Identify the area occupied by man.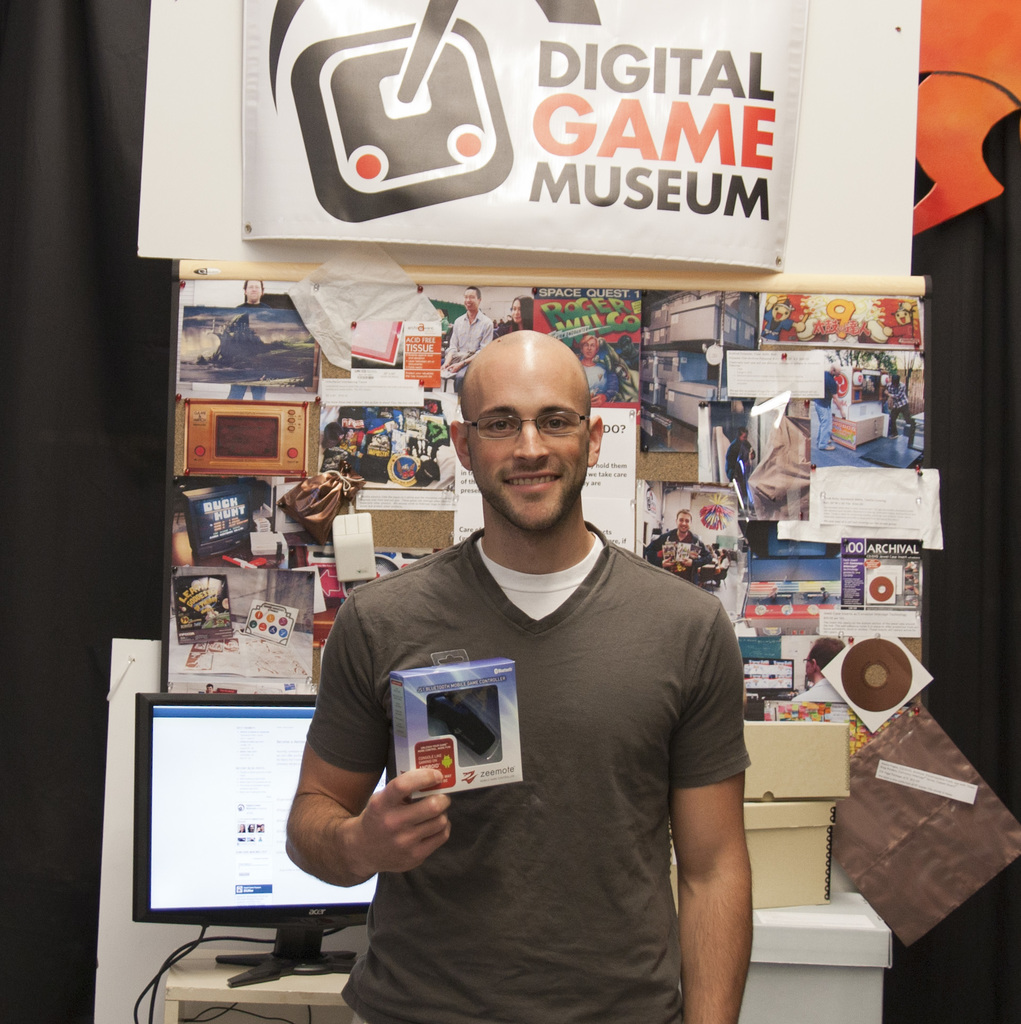
Area: (298, 316, 779, 1016).
